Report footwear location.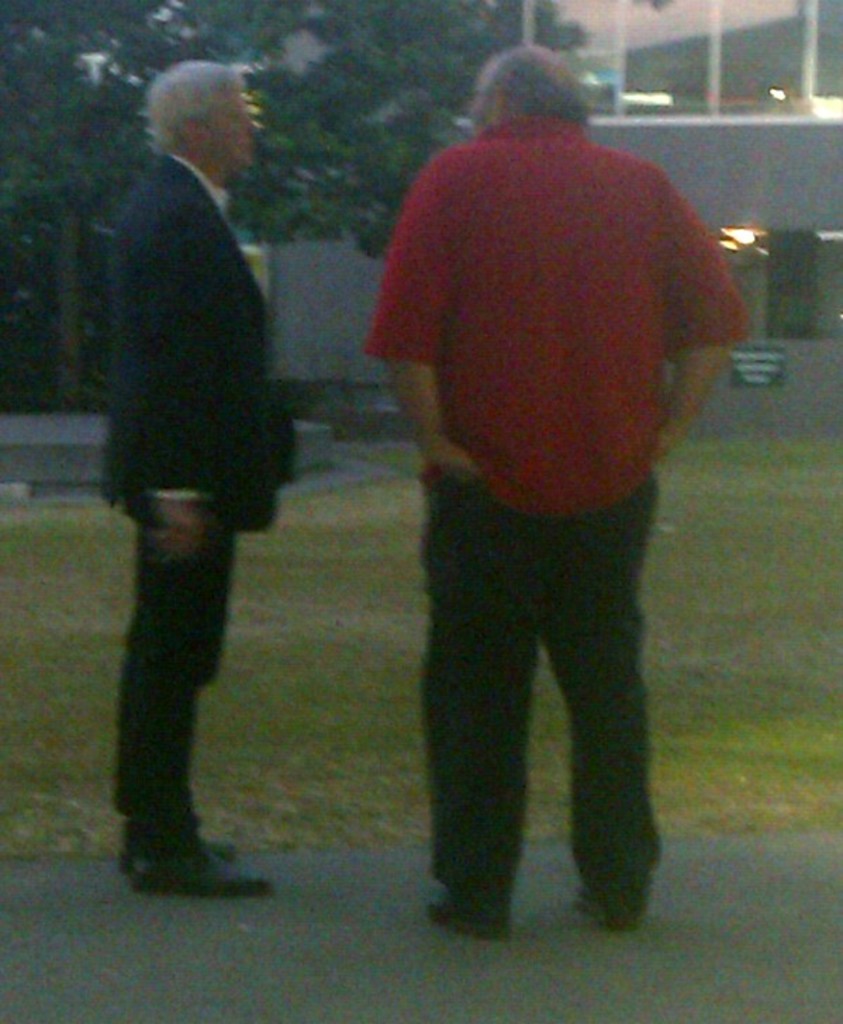
Report: <bbox>142, 854, 274, 897</bbox>.
